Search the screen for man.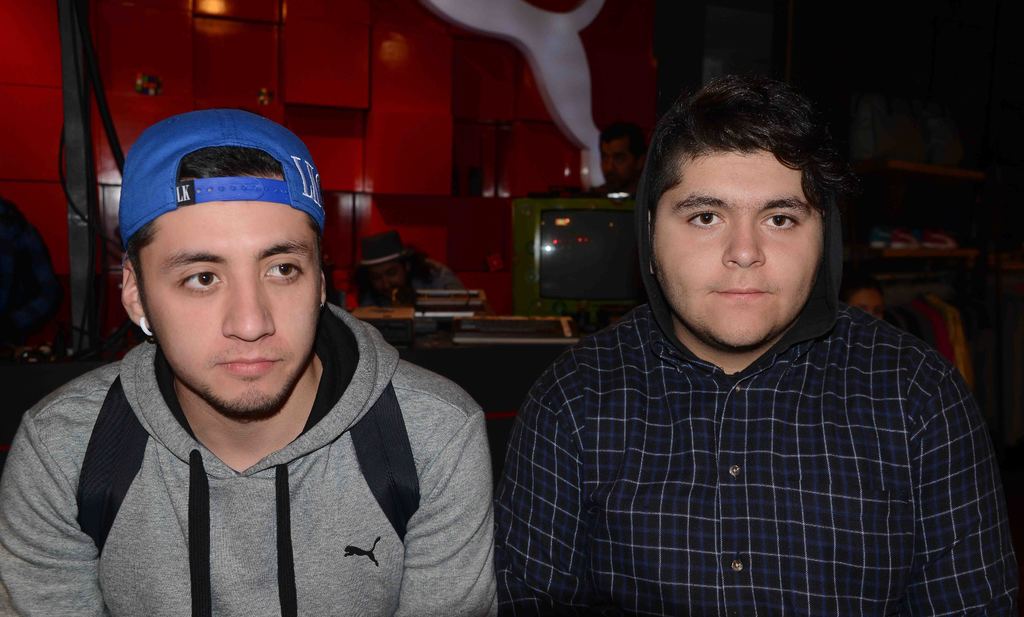
Found at (x1=506, y1=70, x2=1023, y2=616).
